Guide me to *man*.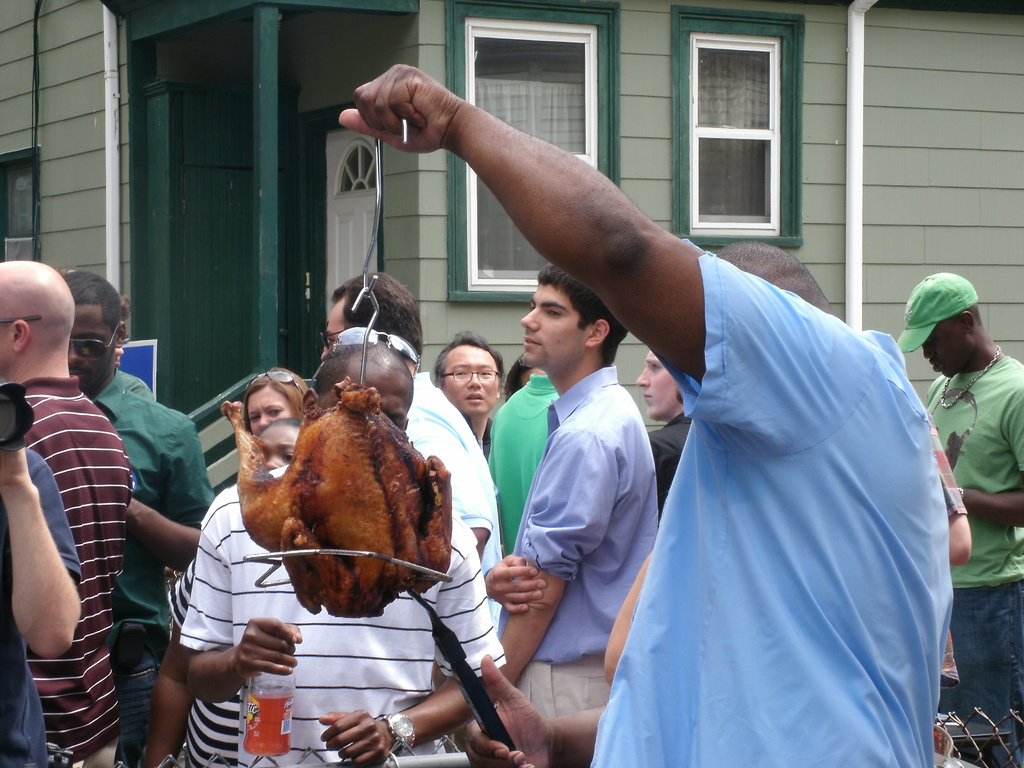
Guidance: [893, 268, 1023, 767].
